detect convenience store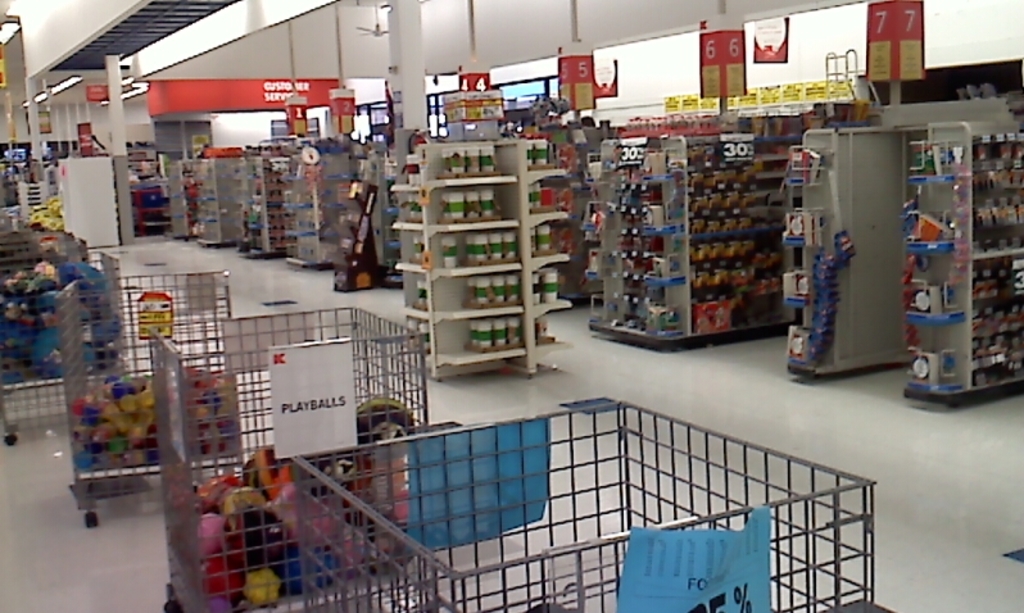
[x1=35, y1=0, x2=941, y2=559]
